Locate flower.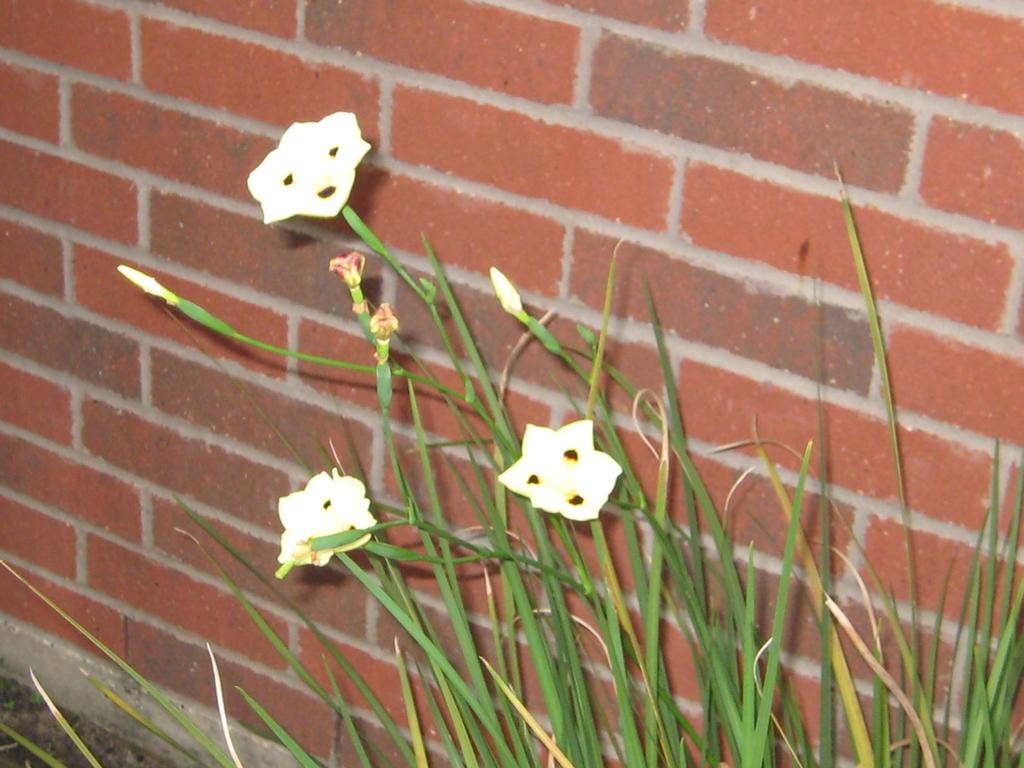
Bounding box: <region>494, 415, 622, 522</region>.
